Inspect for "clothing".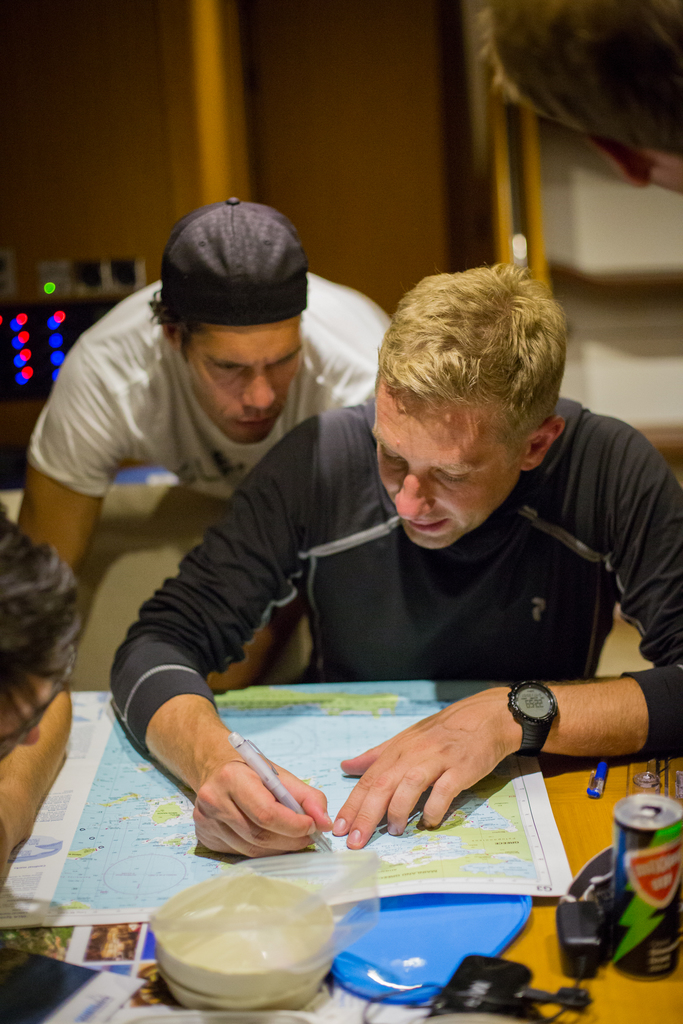
Inspection: <bbox>29, 272, 394, 504</bbox>.
